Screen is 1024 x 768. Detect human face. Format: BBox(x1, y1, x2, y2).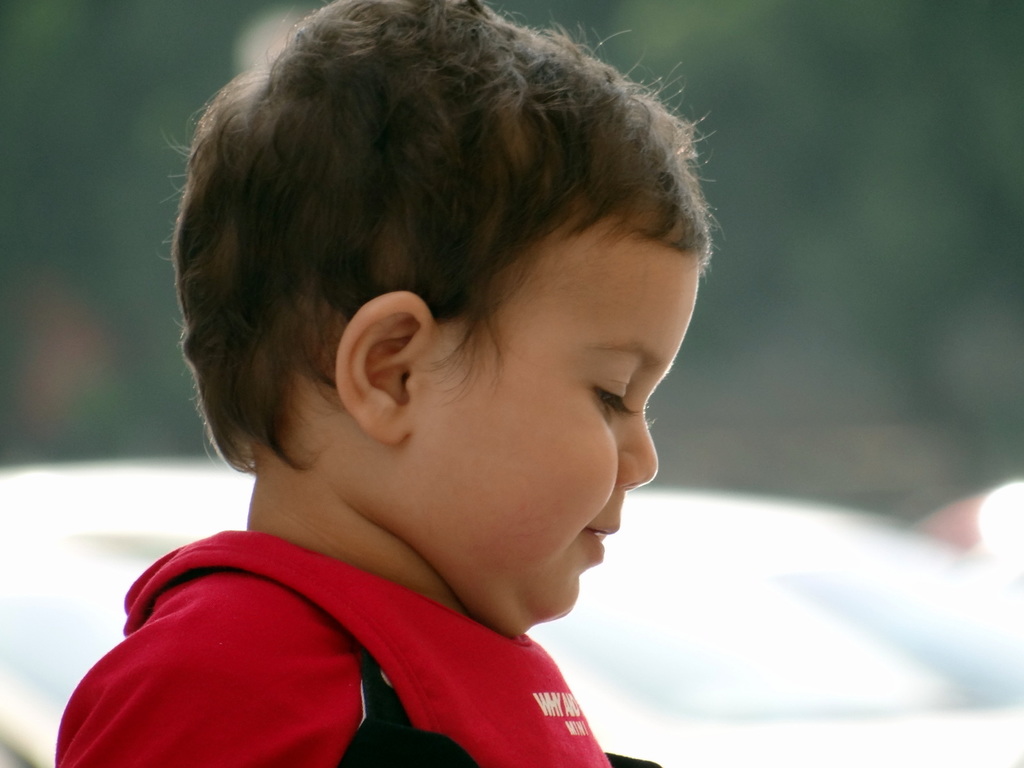
BBox(413, 250, 705, 625).
